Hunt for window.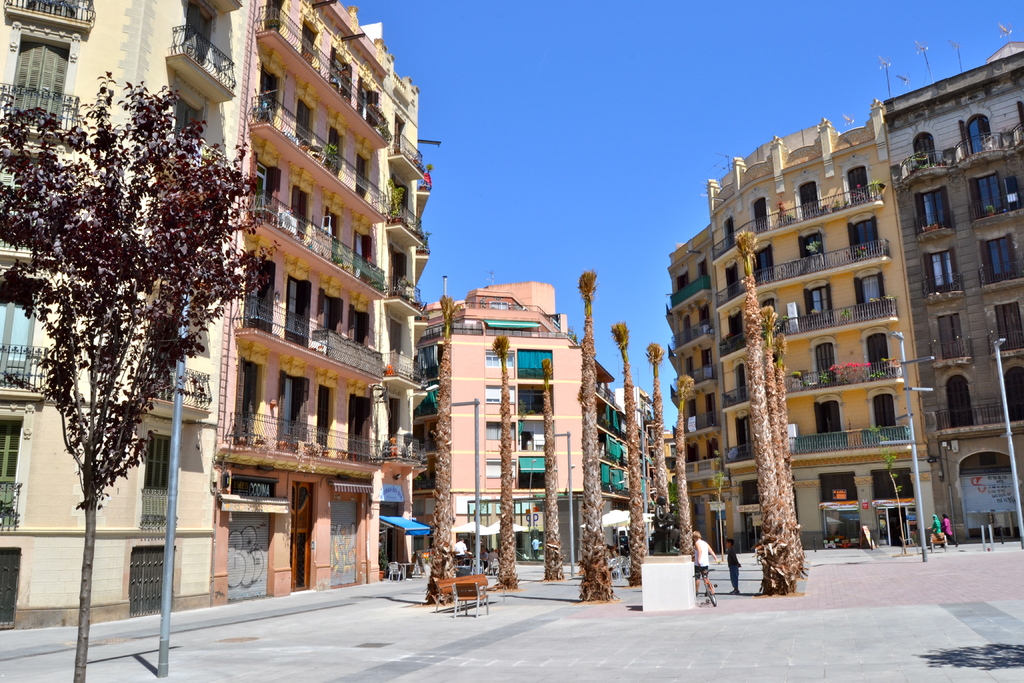
Hunted down at crop(486, 350, 514, 367).
